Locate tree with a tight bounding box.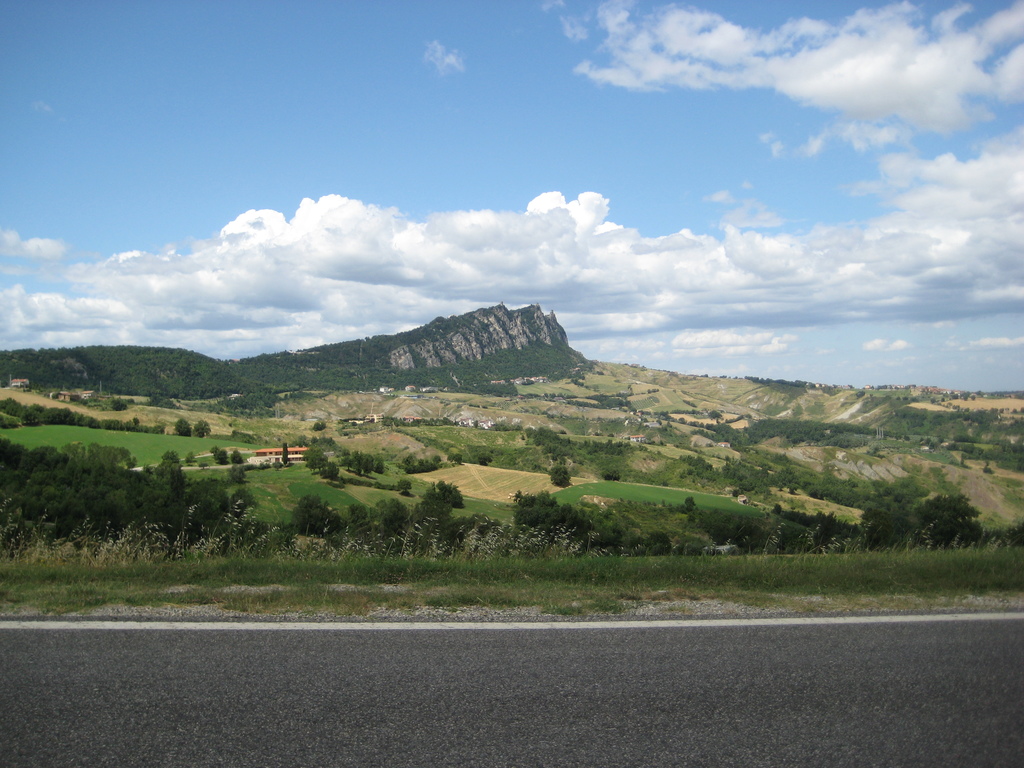
locate(856, 495, 918, 556).
